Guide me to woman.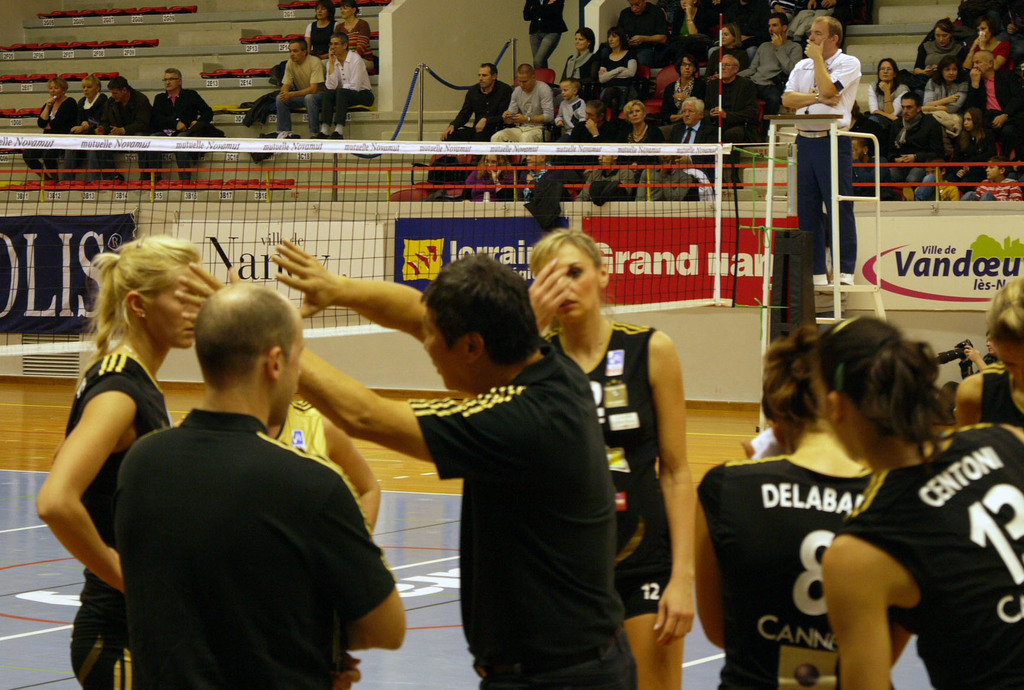
Guidance: 696:327:915:689.
